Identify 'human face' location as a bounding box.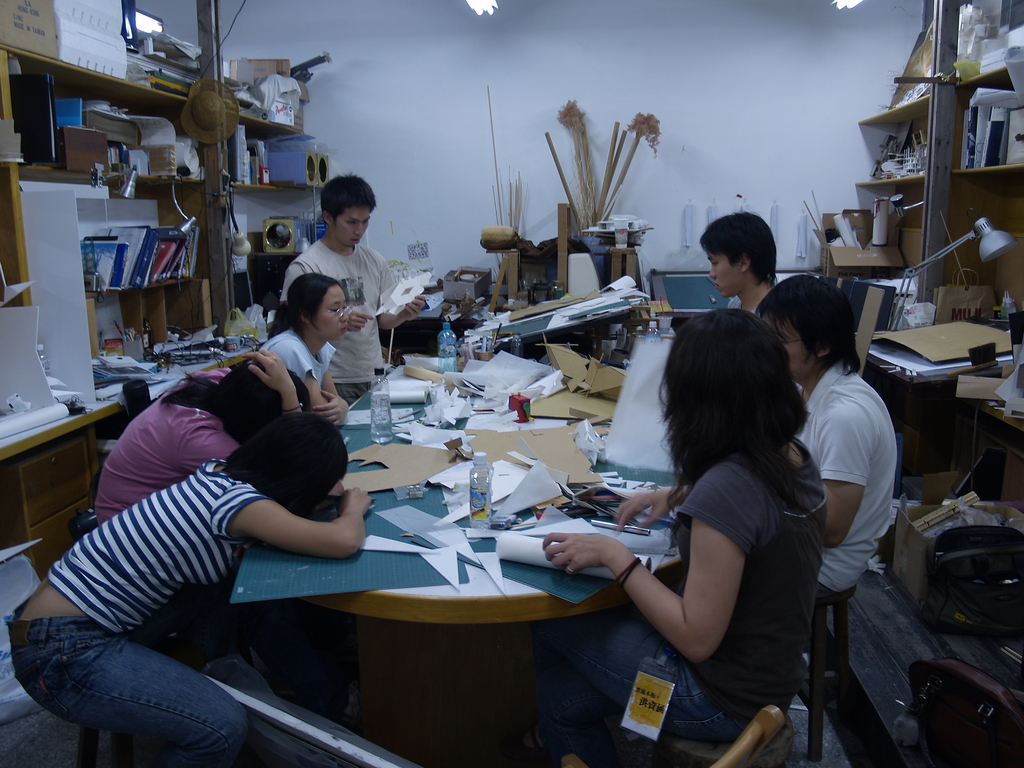
region(310, 287, 349, 343).
